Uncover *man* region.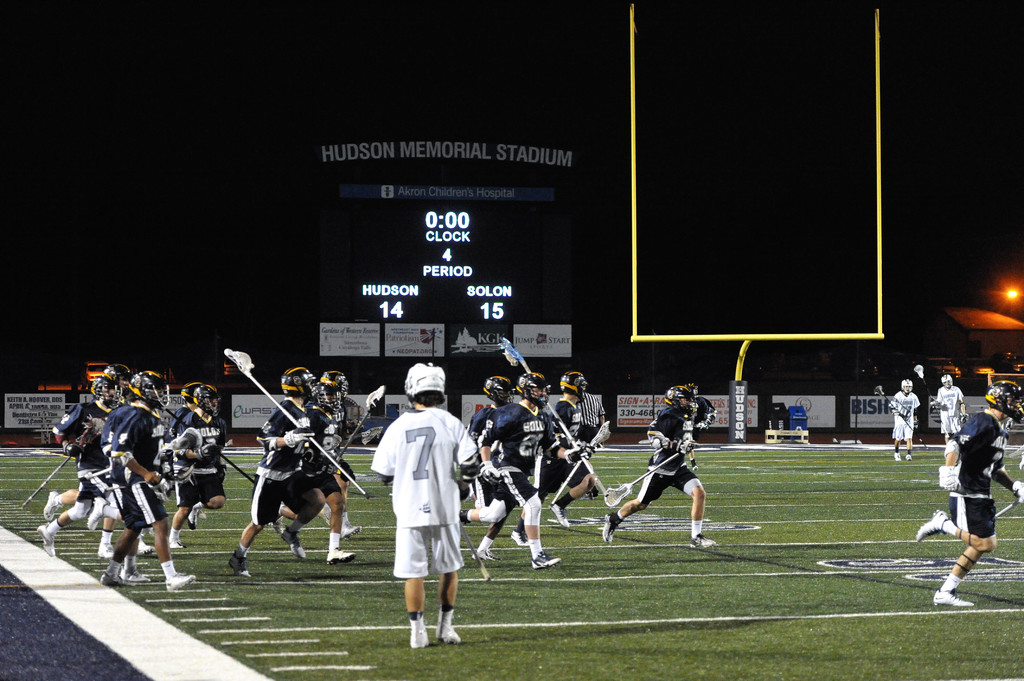
Uncovered: [left=552, top=360, right=612, bottom=530].
